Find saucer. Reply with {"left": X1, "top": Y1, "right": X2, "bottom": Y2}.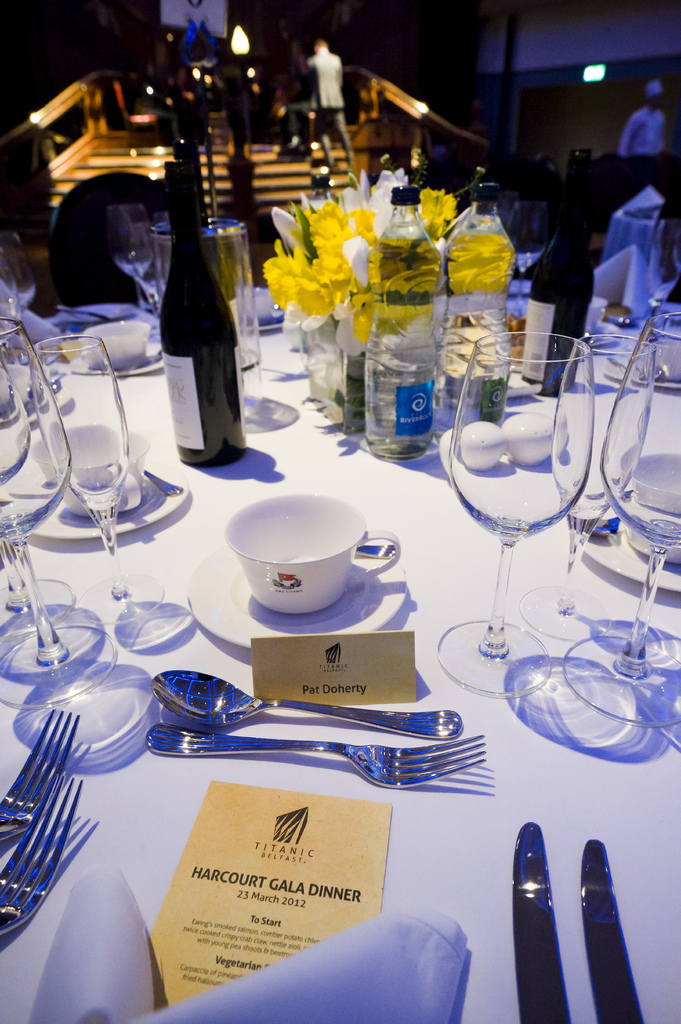
{"left": 182, "top": 543, "right": 403, "bottom": 650}.
